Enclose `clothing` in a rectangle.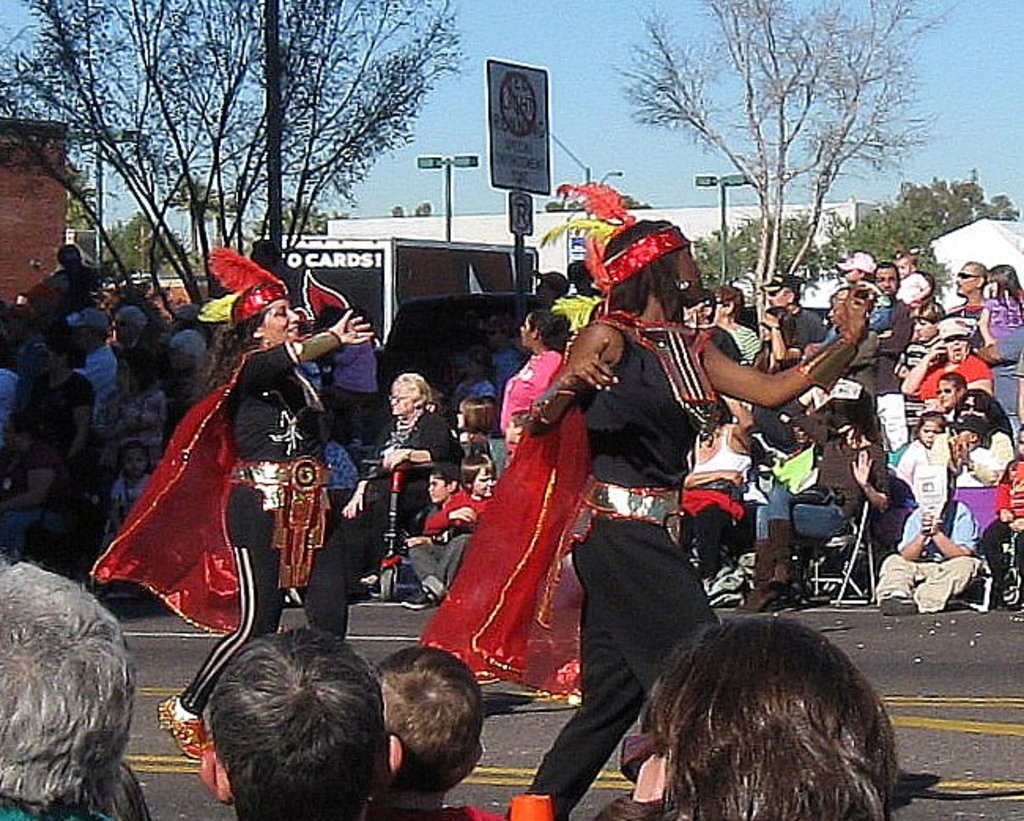
755, 479, 849, 528.
